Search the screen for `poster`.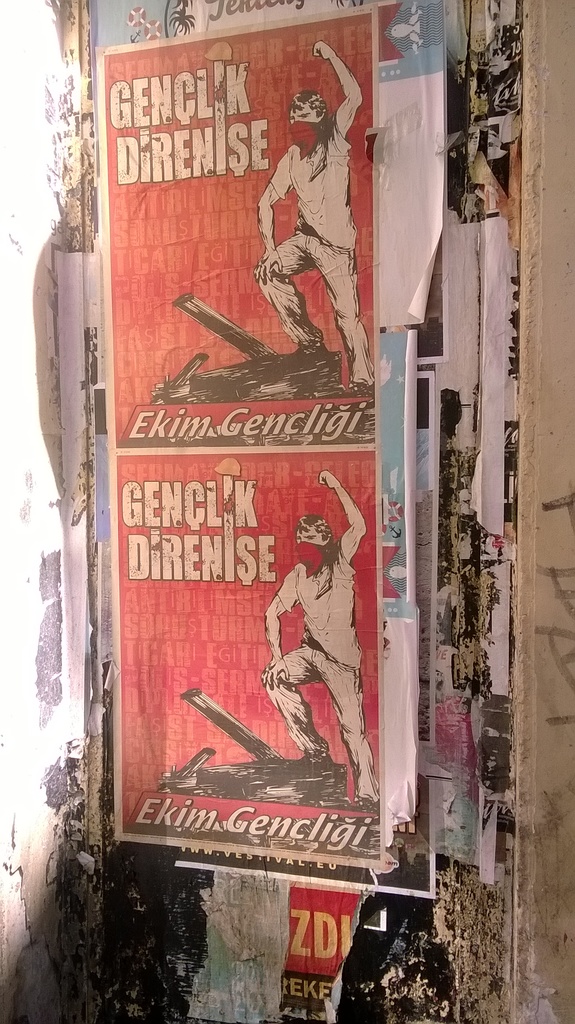
Found at box(92, 4, 384, 860).
